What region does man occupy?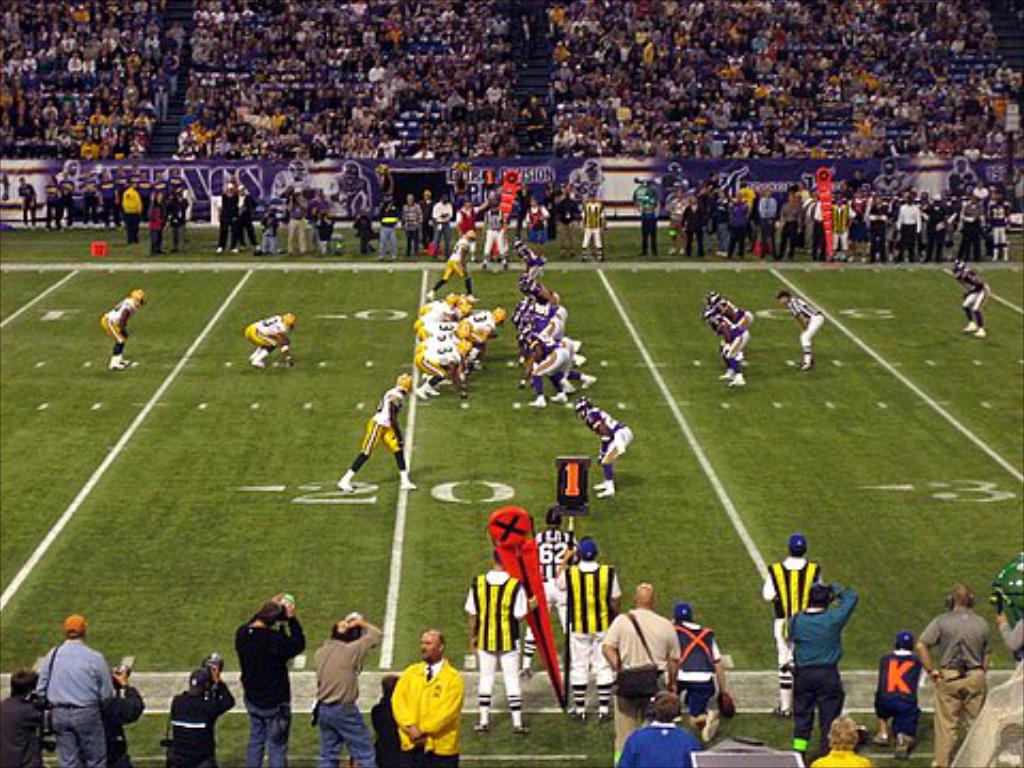
detection(617, 691, 715, 766).
